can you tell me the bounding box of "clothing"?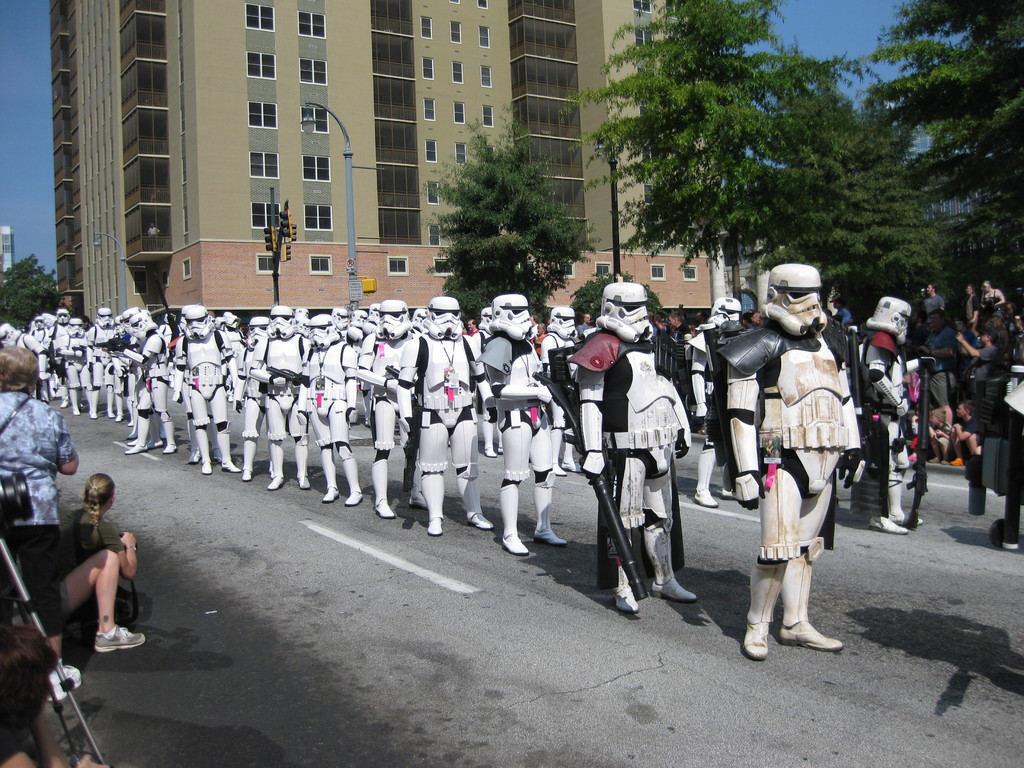
(960,292,981,324).
